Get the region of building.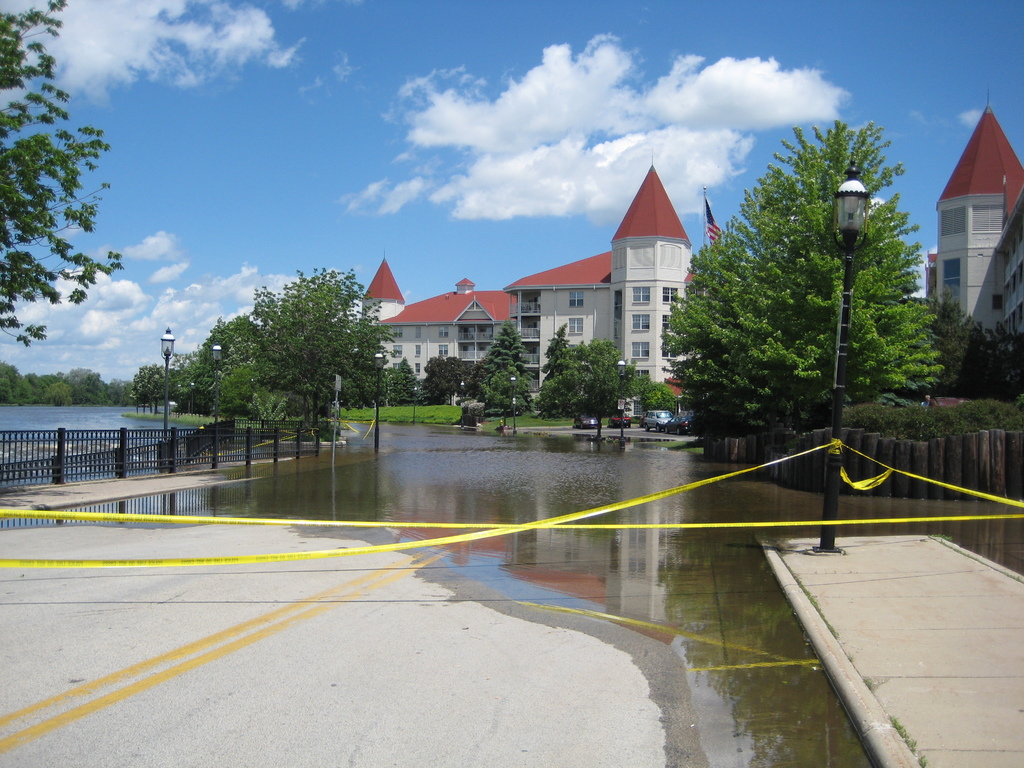
locate(924, 116, 1023, 404).
